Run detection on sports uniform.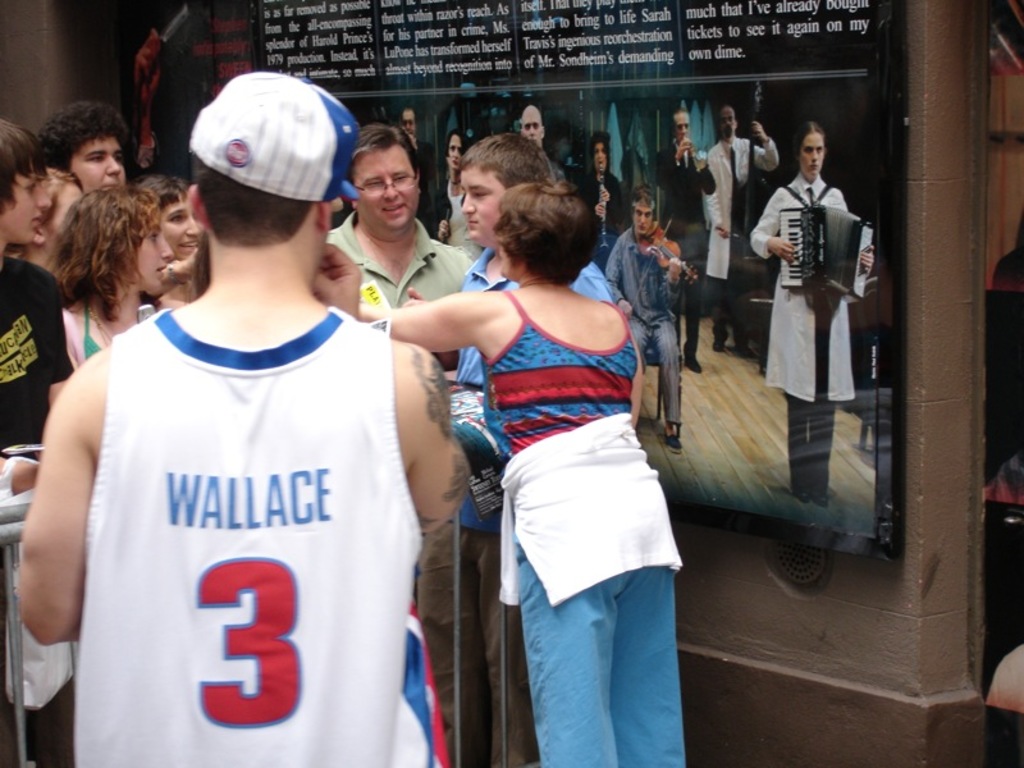
Result: 28/108/466/767.
